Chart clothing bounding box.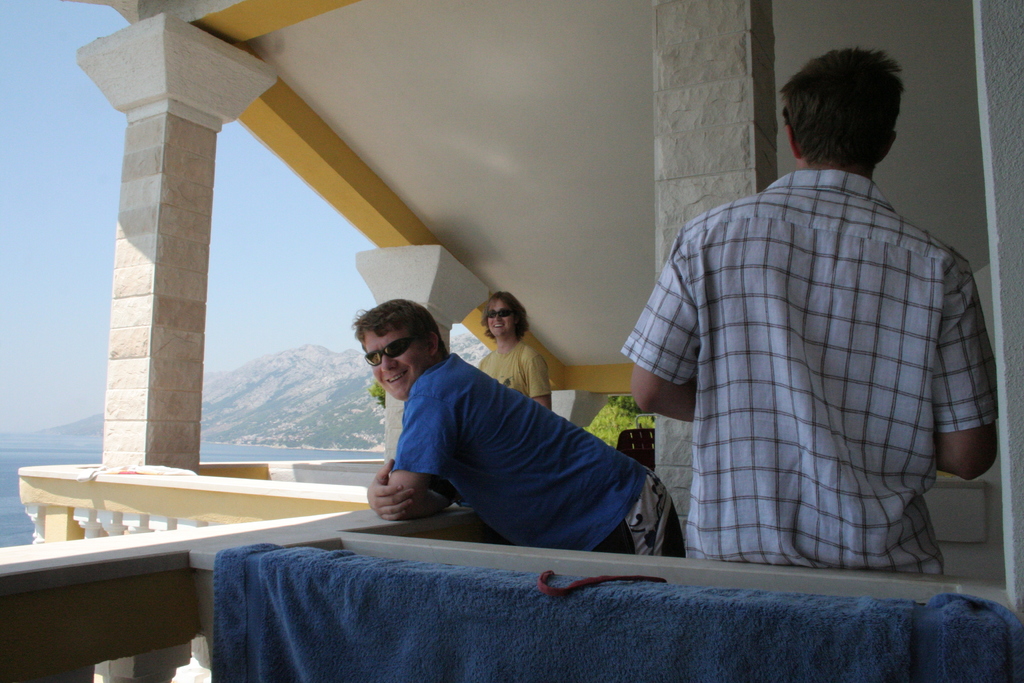
Charted: box(476, 334, 547, 400).
